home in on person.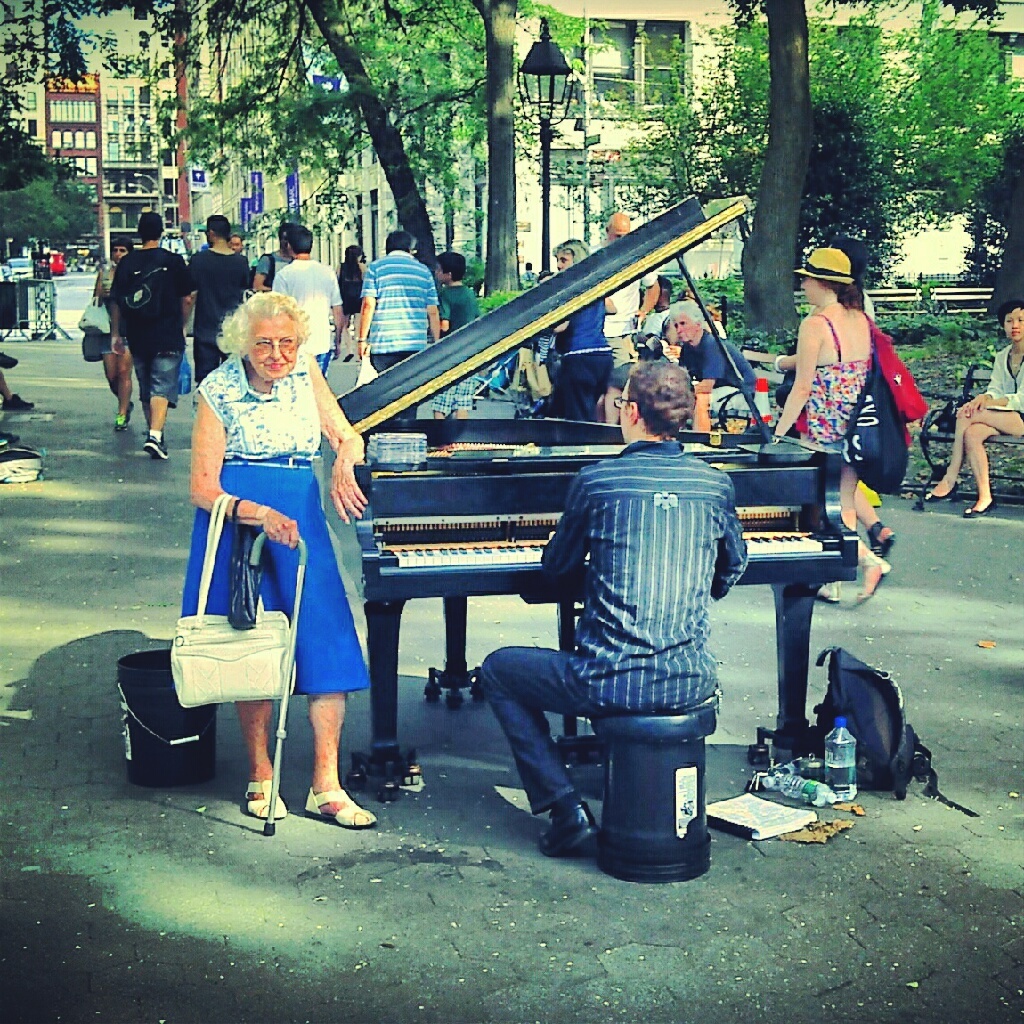
Homed in at <box>598,209,646,358</box>.
